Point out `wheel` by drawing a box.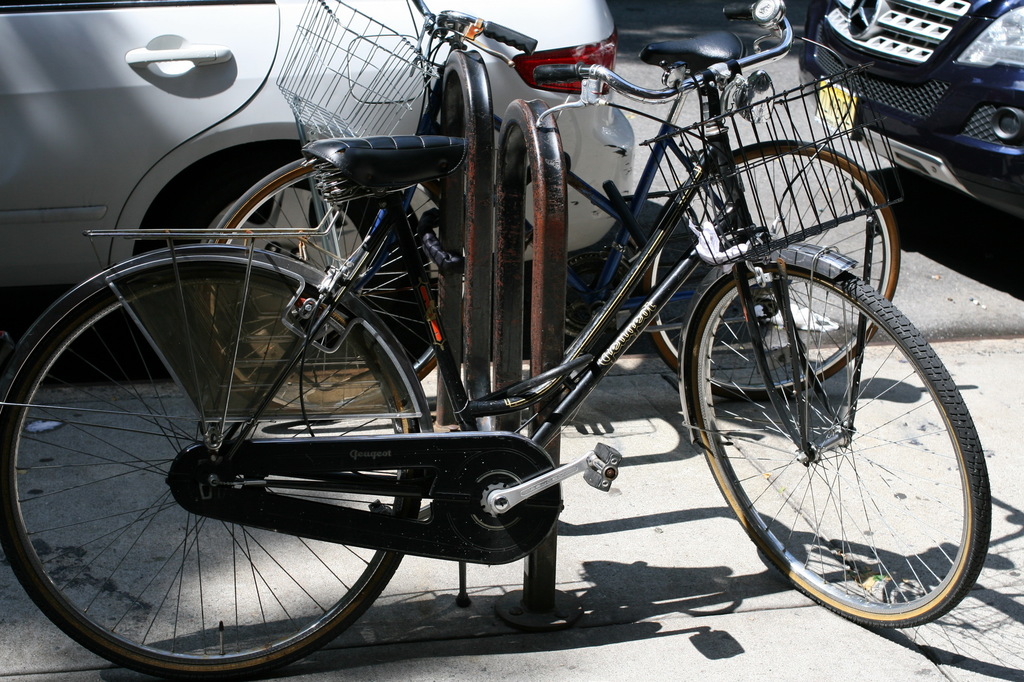
bbox=(645, 141, 900, 404).
